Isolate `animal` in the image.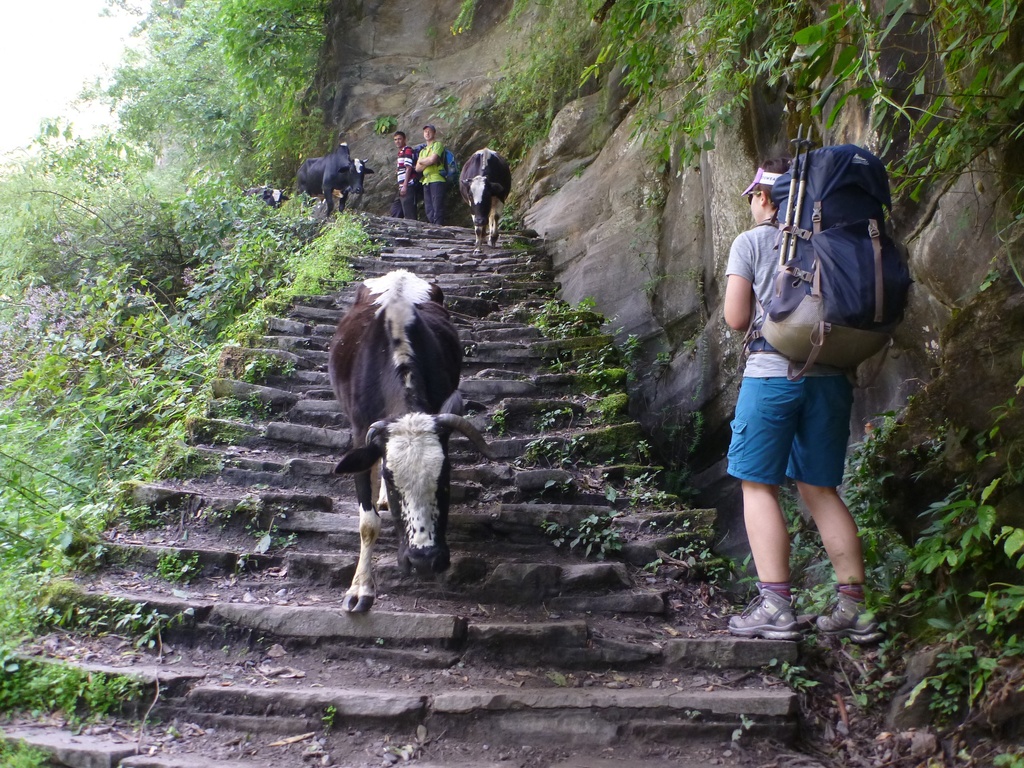
Isolated region: 330 264 494 626.
